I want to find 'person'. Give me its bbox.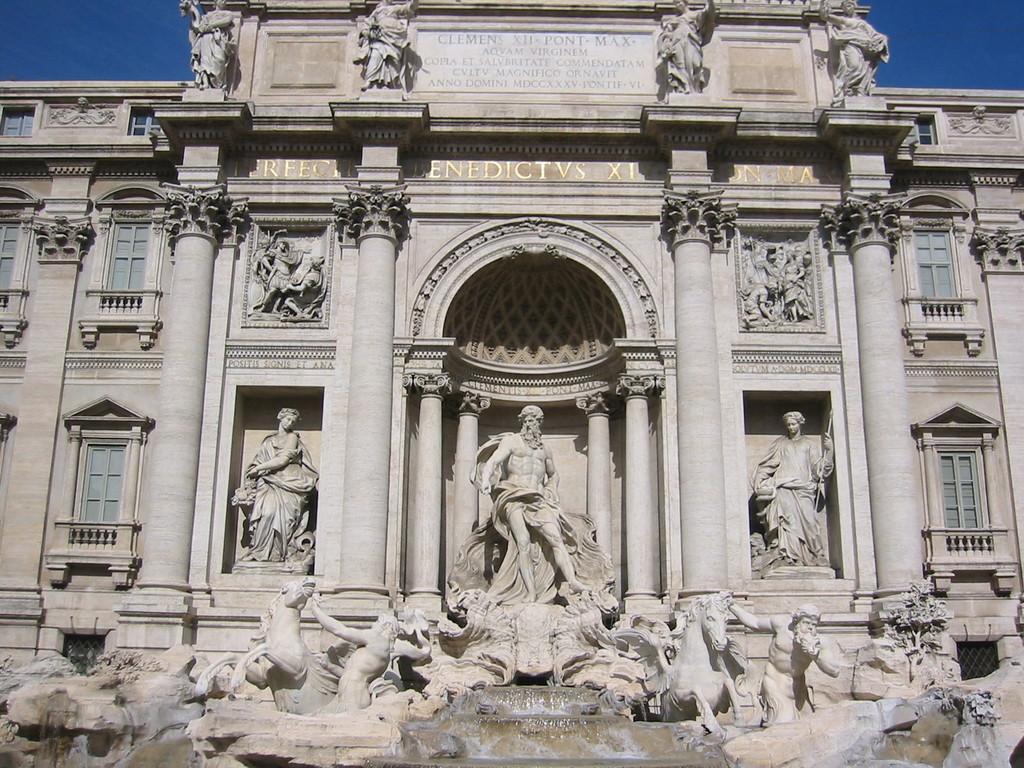
bbox=[471, 403, 590, 605].
